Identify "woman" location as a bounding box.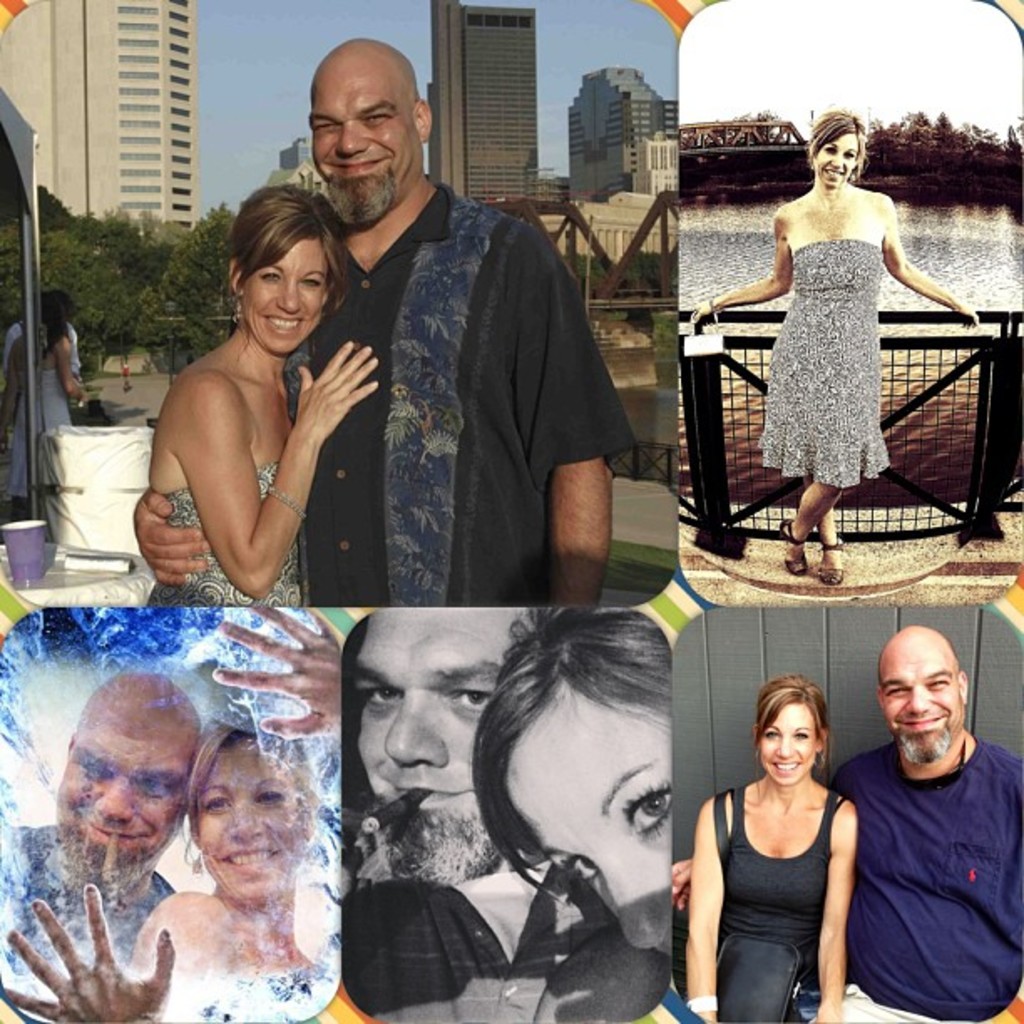
detection(708, 674, 882, 1023).
